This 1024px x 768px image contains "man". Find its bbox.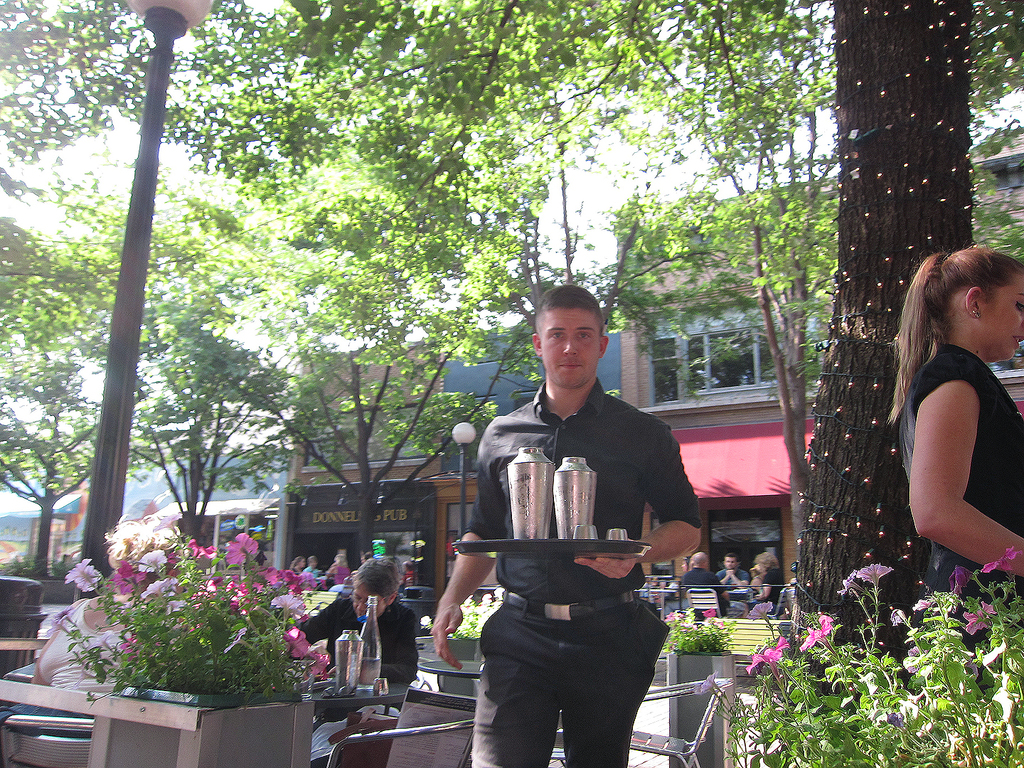
BBox(715, 553, 748, 580).
